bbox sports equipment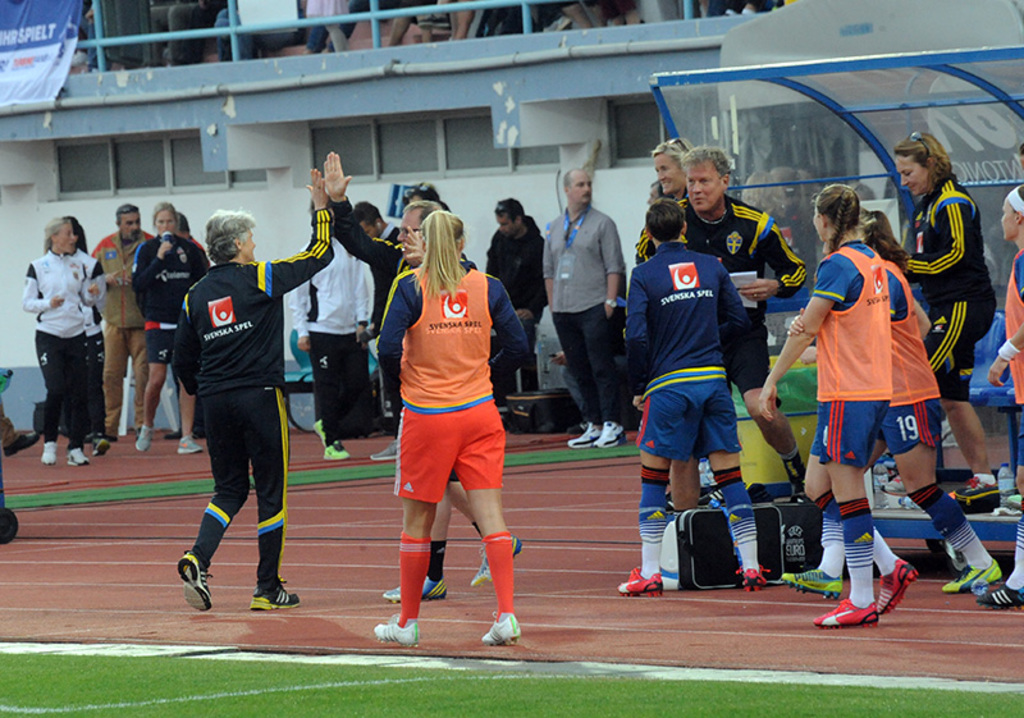
pyautogui.locateOnScreen(618, 567, 668, 595)
